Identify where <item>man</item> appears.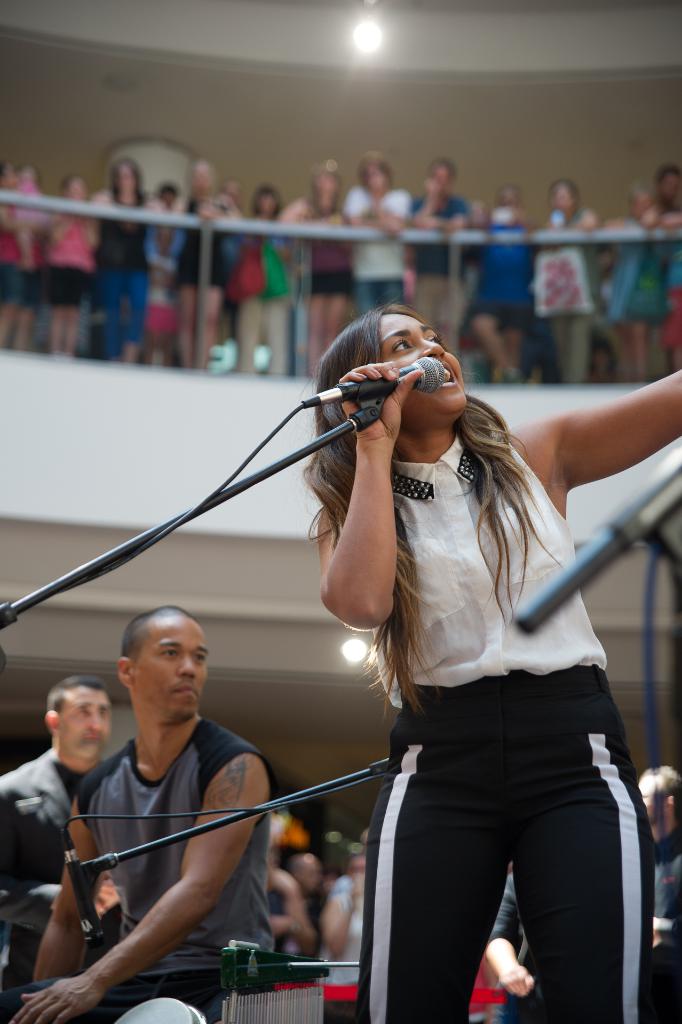
Appears at Rect(407, 155, 475, 355).
